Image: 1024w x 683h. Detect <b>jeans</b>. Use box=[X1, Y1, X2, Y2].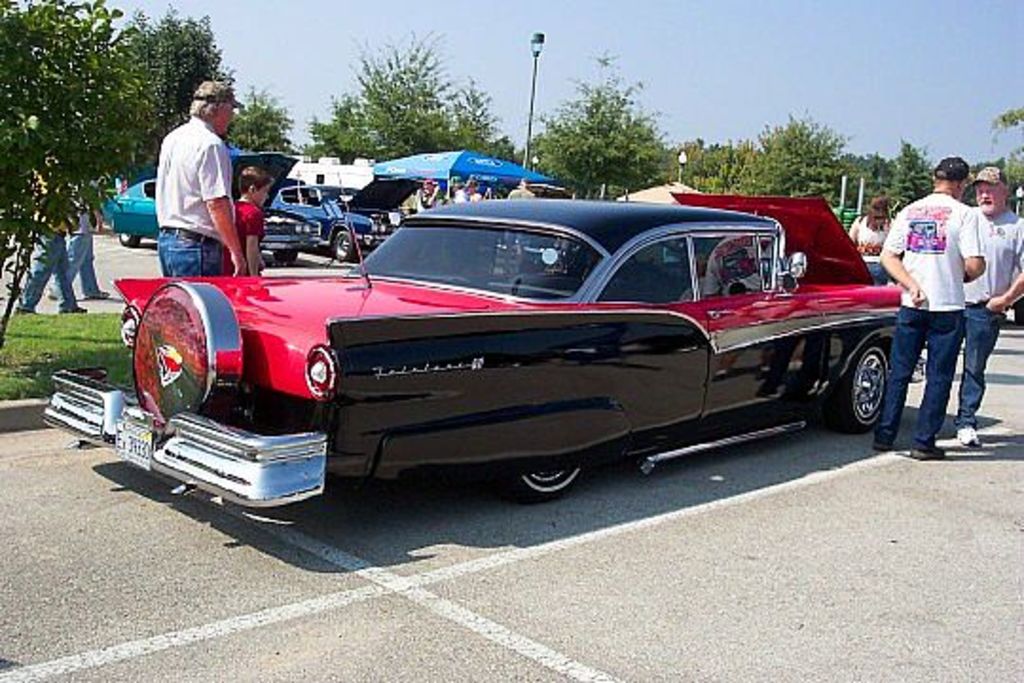
box=[954, 305, 1001, 427].
